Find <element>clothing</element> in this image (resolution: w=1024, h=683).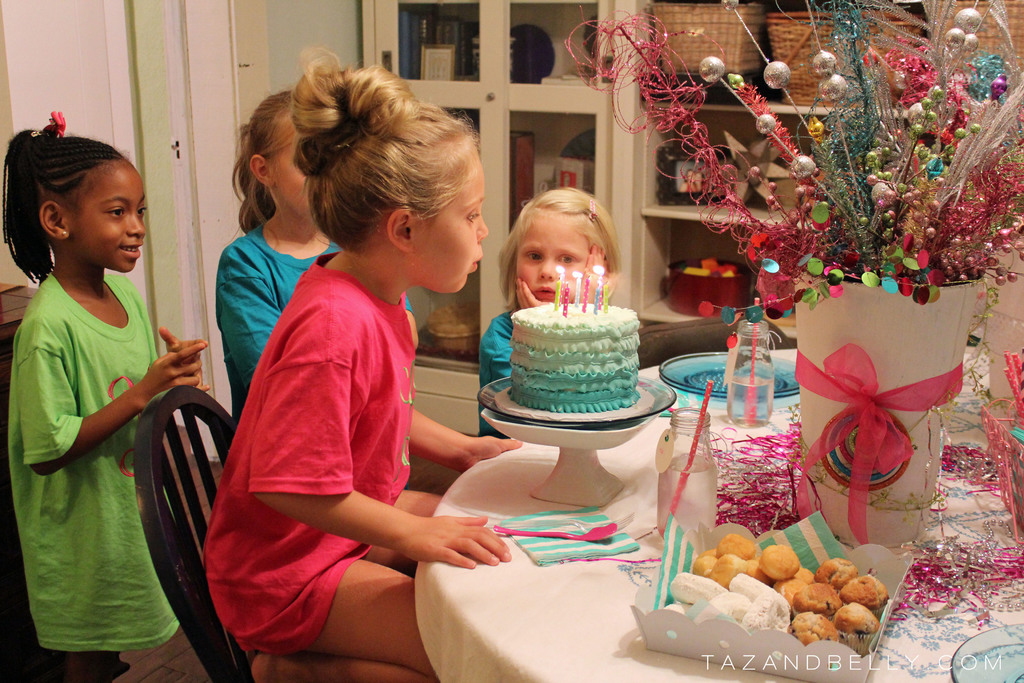
bbox(212, 214, 414, 425).
